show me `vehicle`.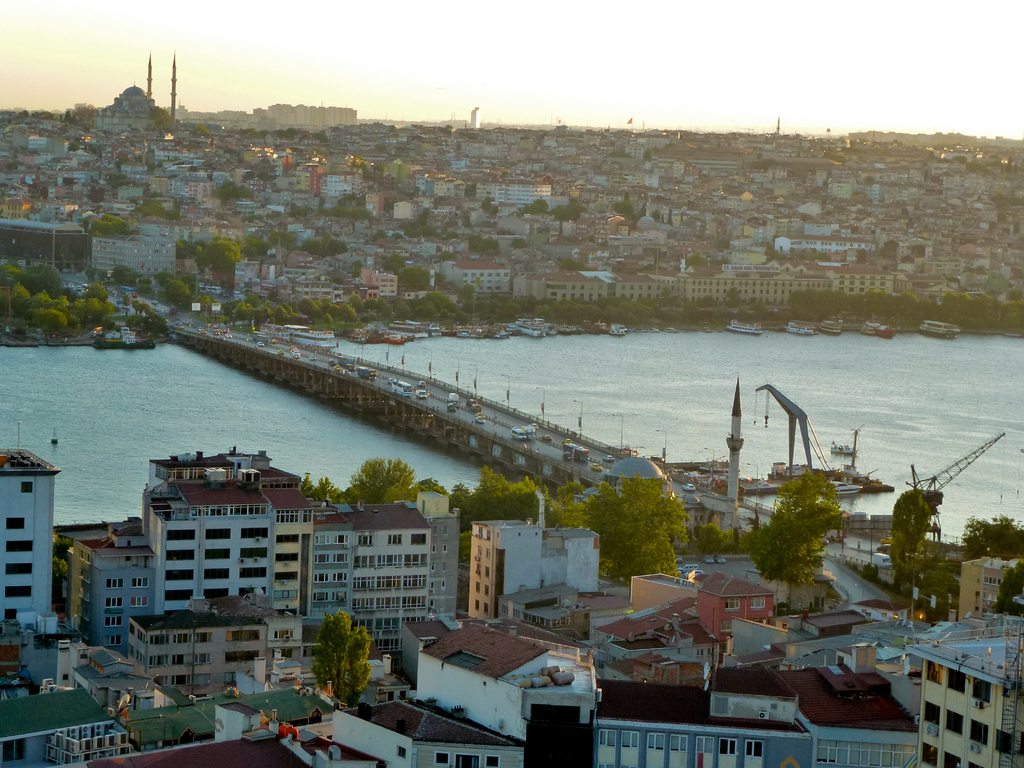
`vehicle` is here: (90,324,106,333).
